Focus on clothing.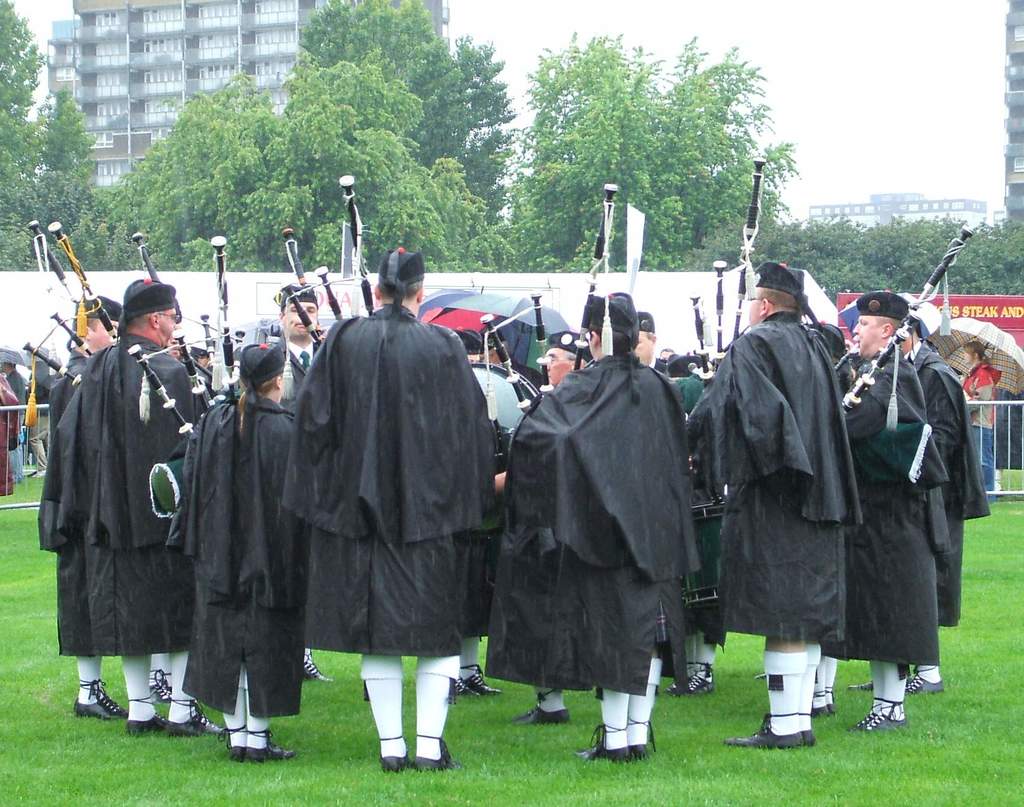
Focused at [222,669,280,755].
